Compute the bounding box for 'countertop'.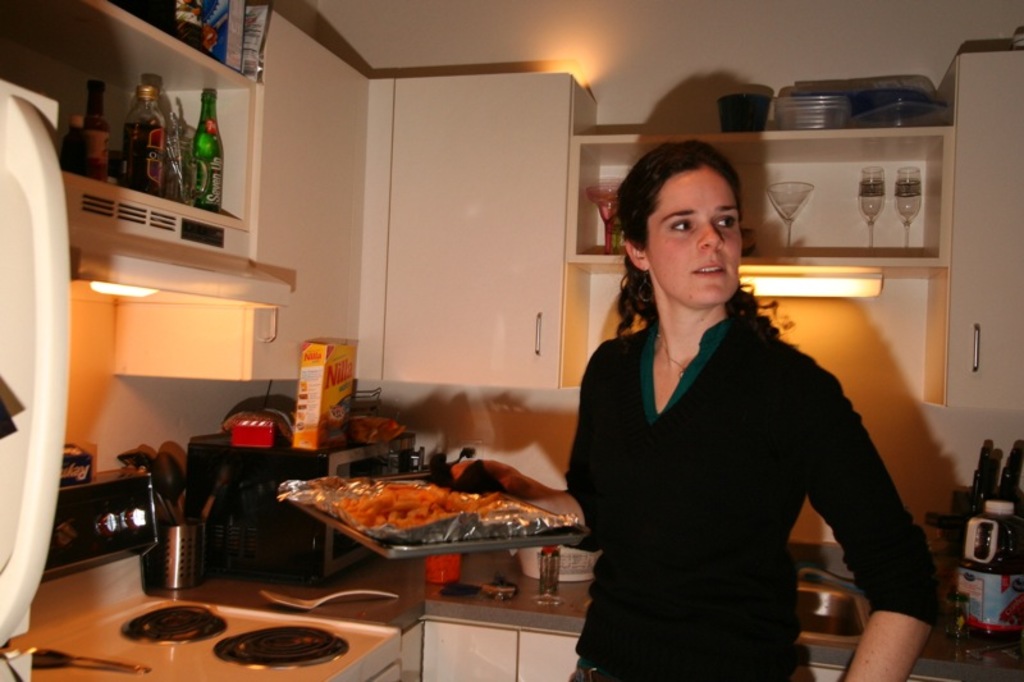
<bbox>0, 537, 1023, 681</bbox>.
